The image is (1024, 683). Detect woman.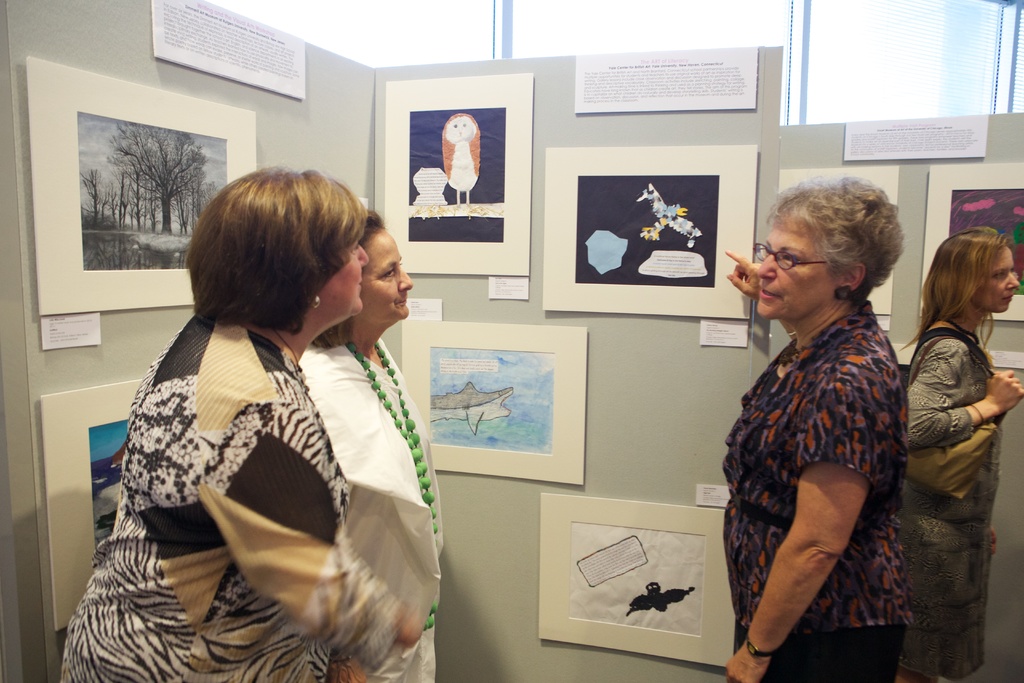
Detection: {"left": 722, "top": 175, "right": 913, "bottom": 682}.
